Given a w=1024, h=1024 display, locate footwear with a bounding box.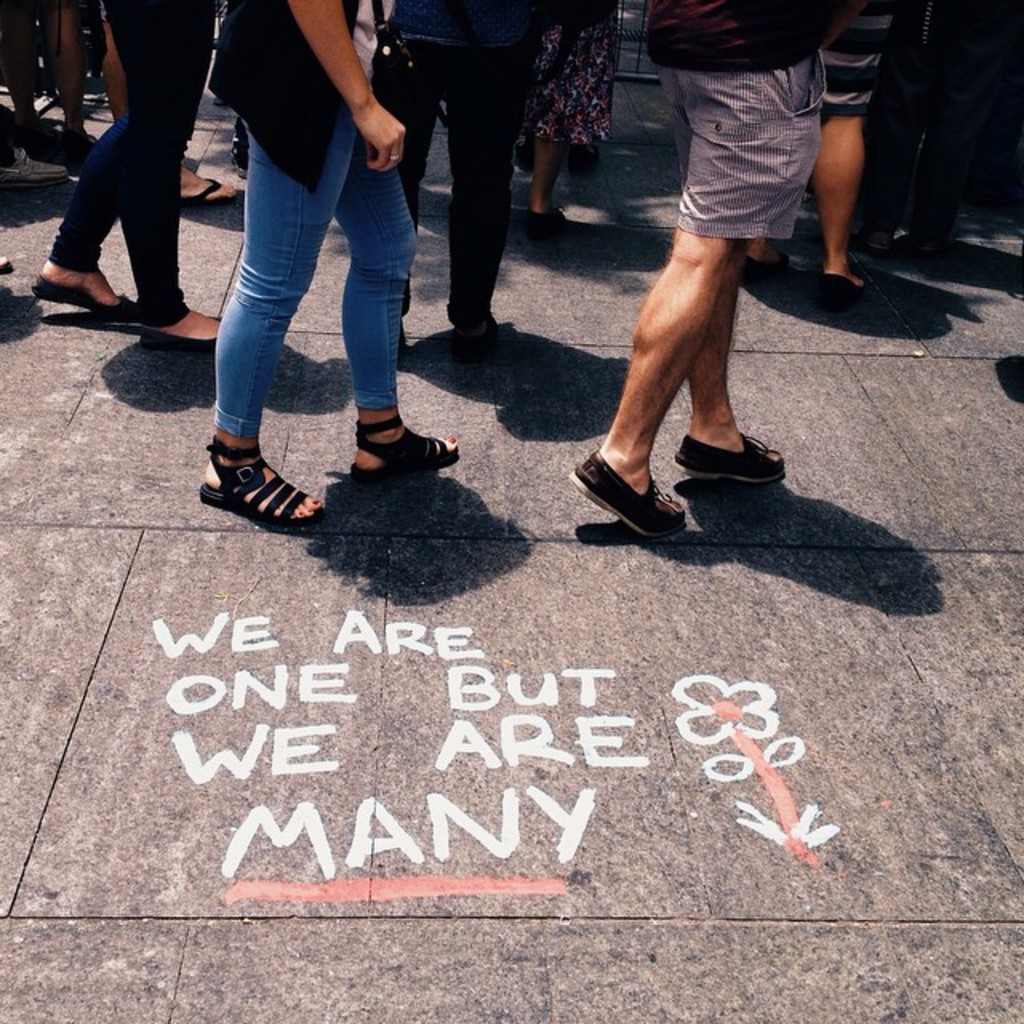
Located: left=0, top=256, right=10, bottom=275.
